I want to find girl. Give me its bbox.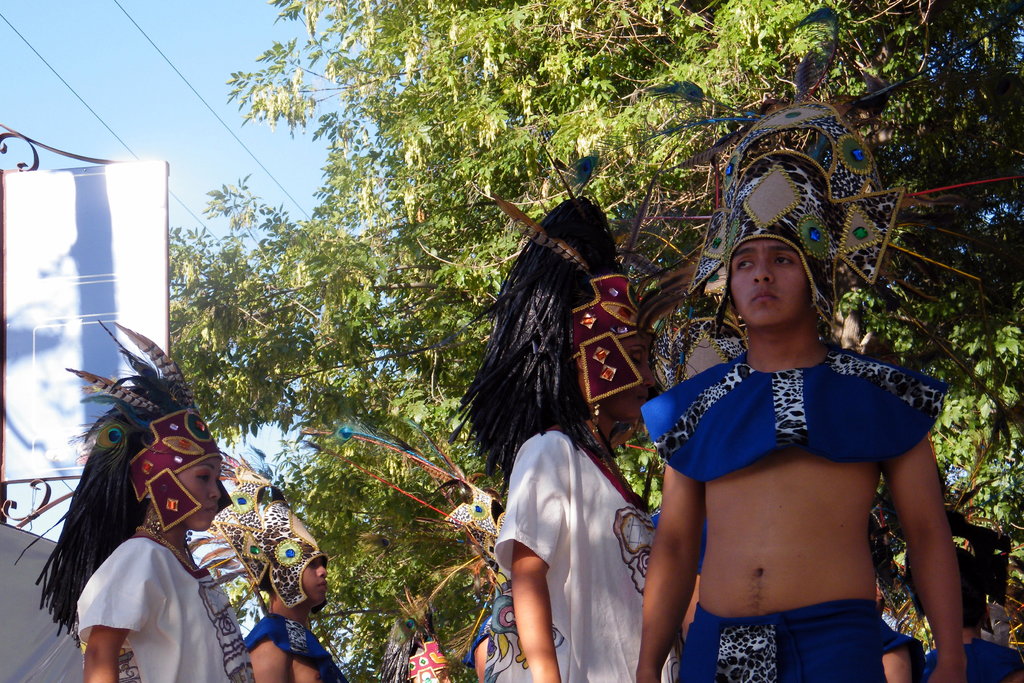
[x1=29, y1=312, x2=259, y2=682].
